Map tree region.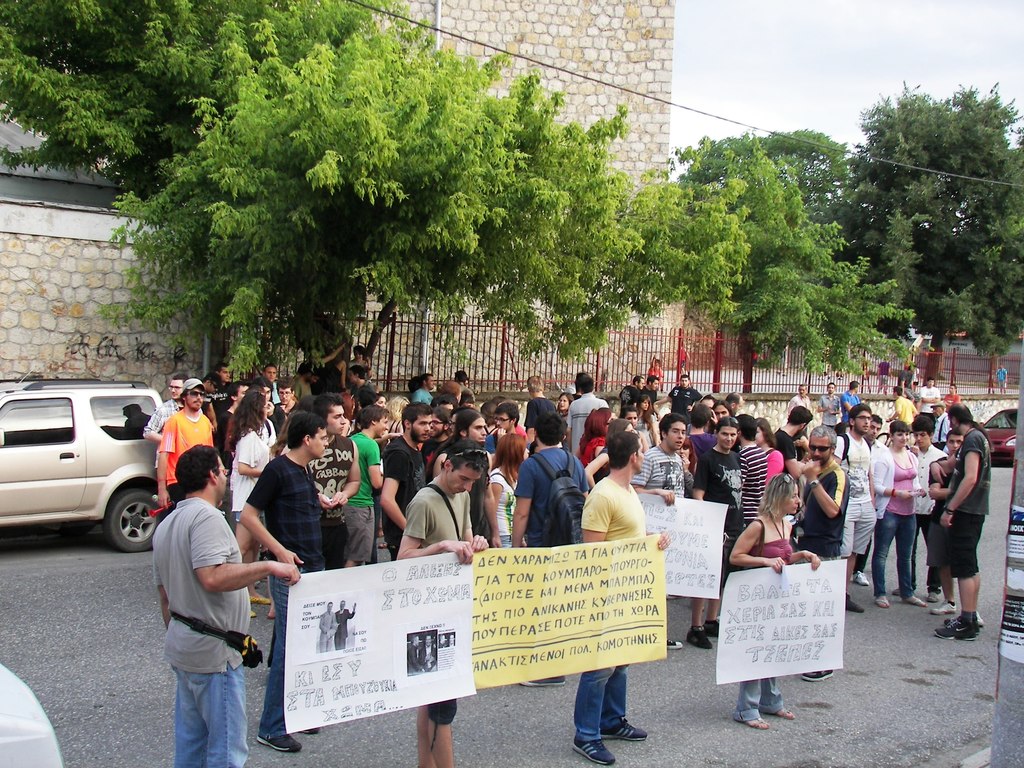
Mapped to left=0, top=0, right=396, bottom=187.
